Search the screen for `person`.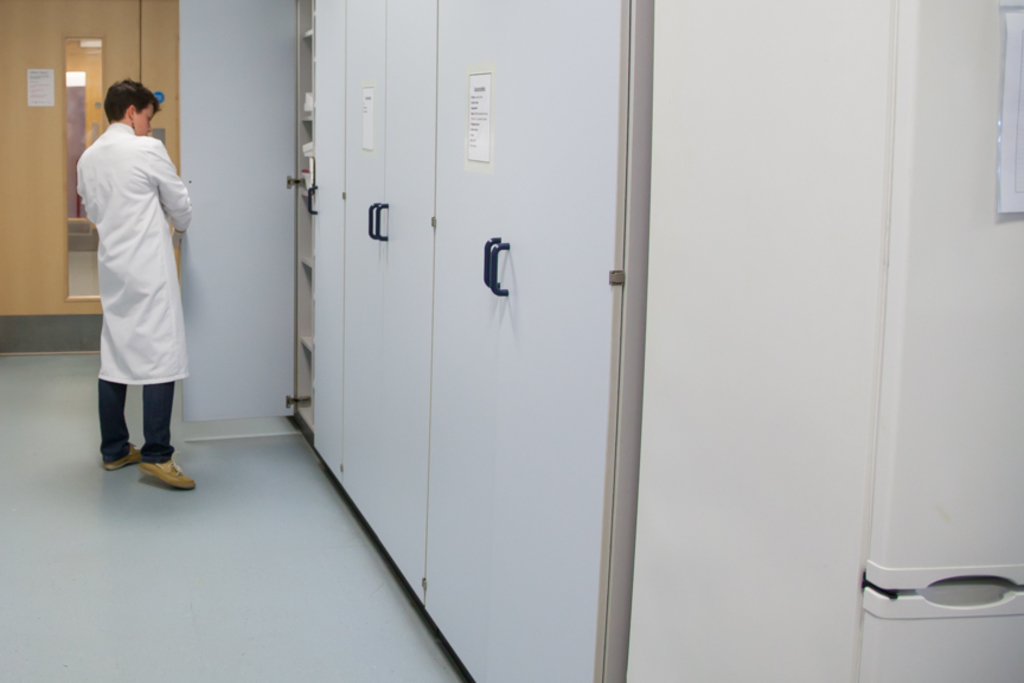
Found at box=[76, 69, 199, 506].
